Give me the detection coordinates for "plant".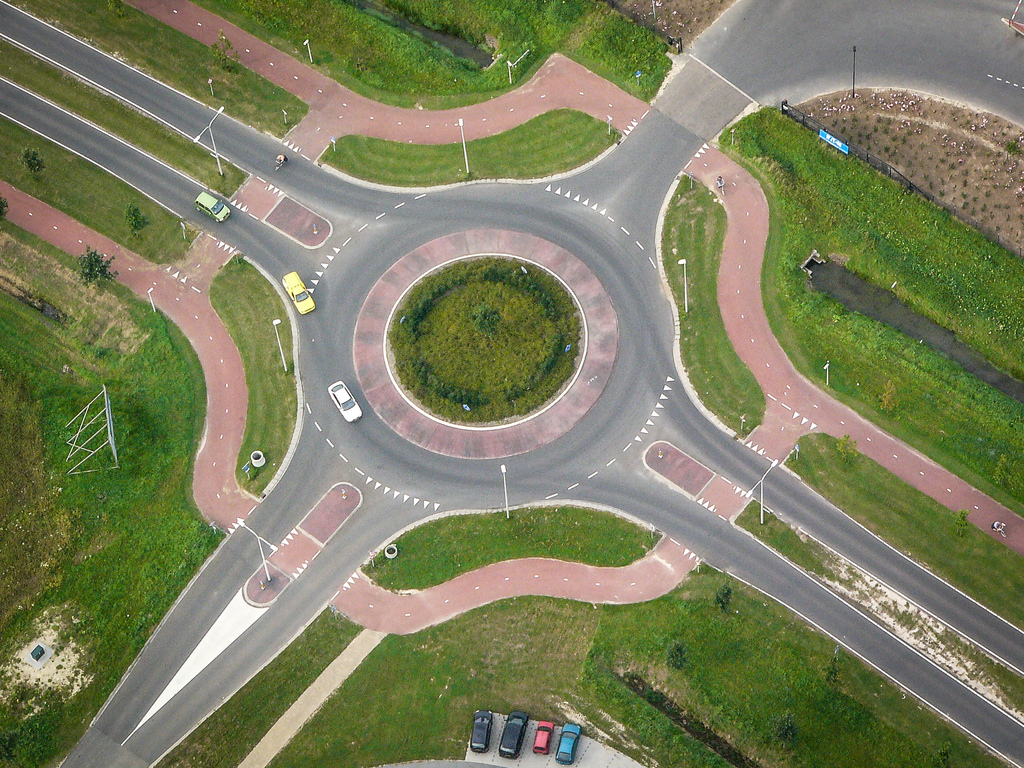
(205, 252, 300, 500).
